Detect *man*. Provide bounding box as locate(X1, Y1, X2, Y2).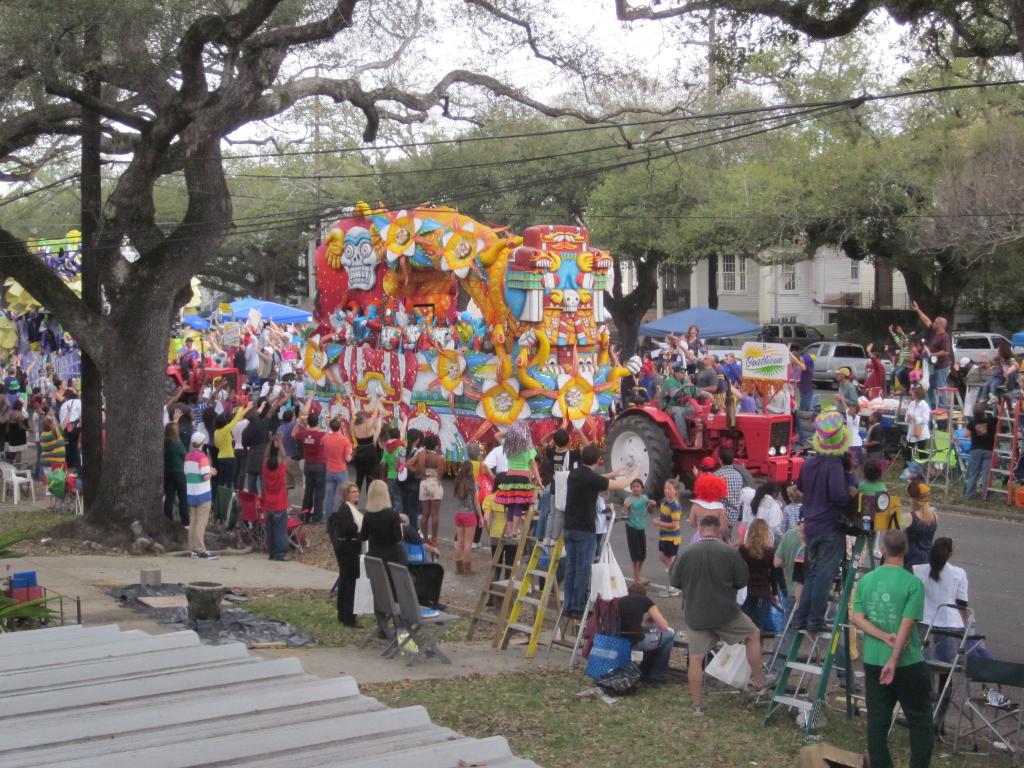
locate(3, 369, 19, 407).
